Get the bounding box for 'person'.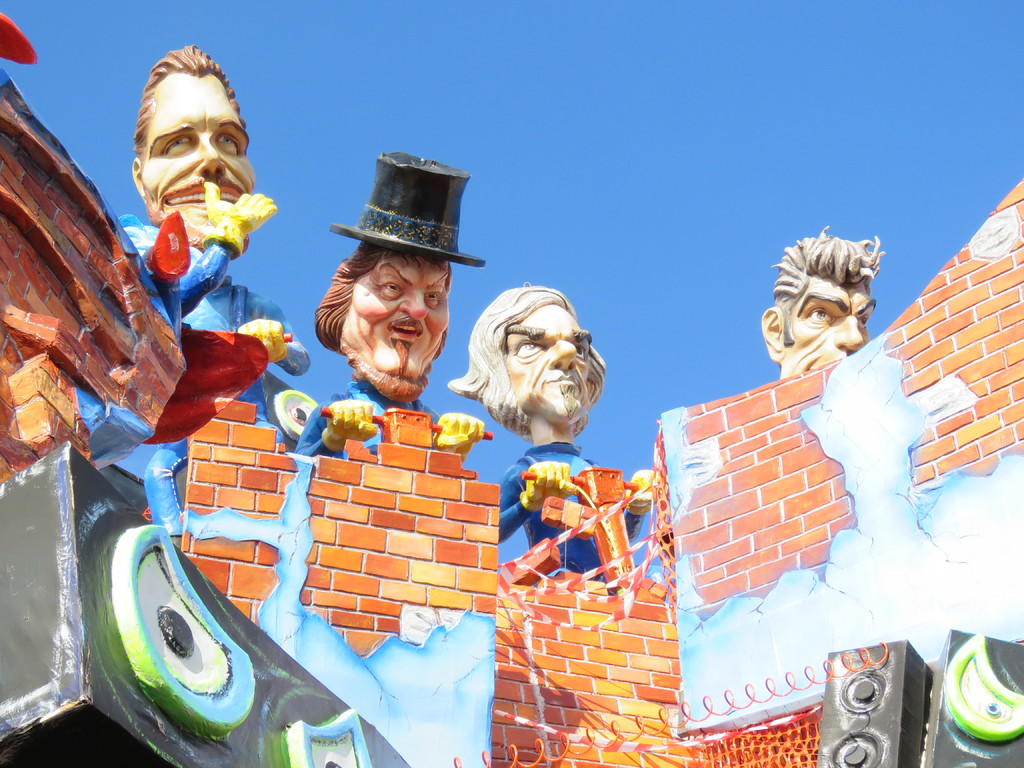
(756, 227, 895, 380).
